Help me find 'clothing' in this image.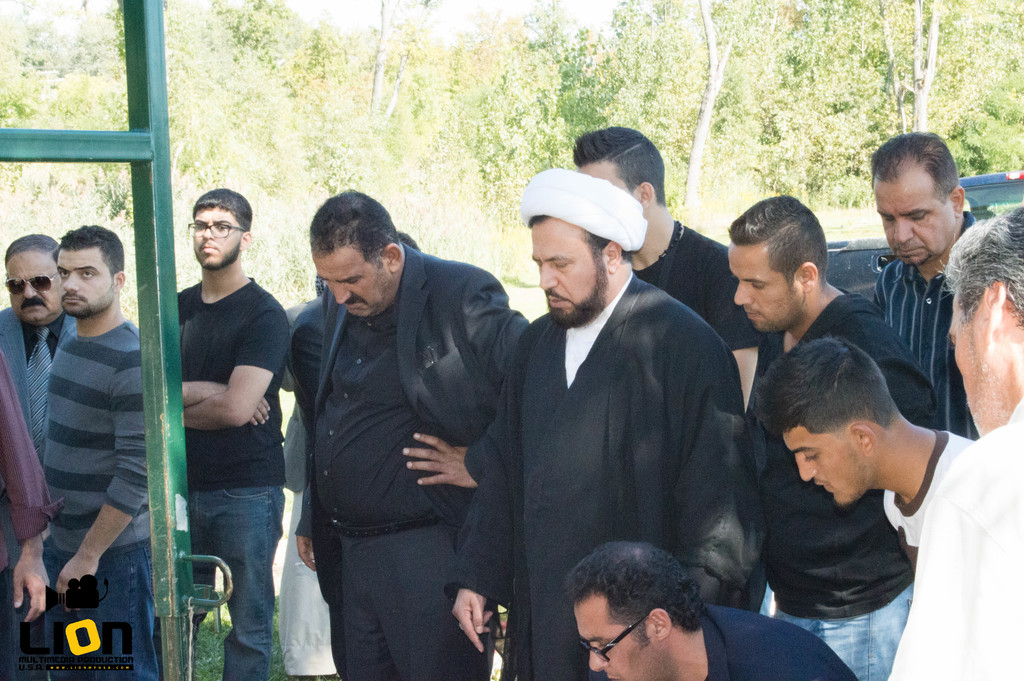
Found it: (left=0, top=361, right=58, bottom=680).
